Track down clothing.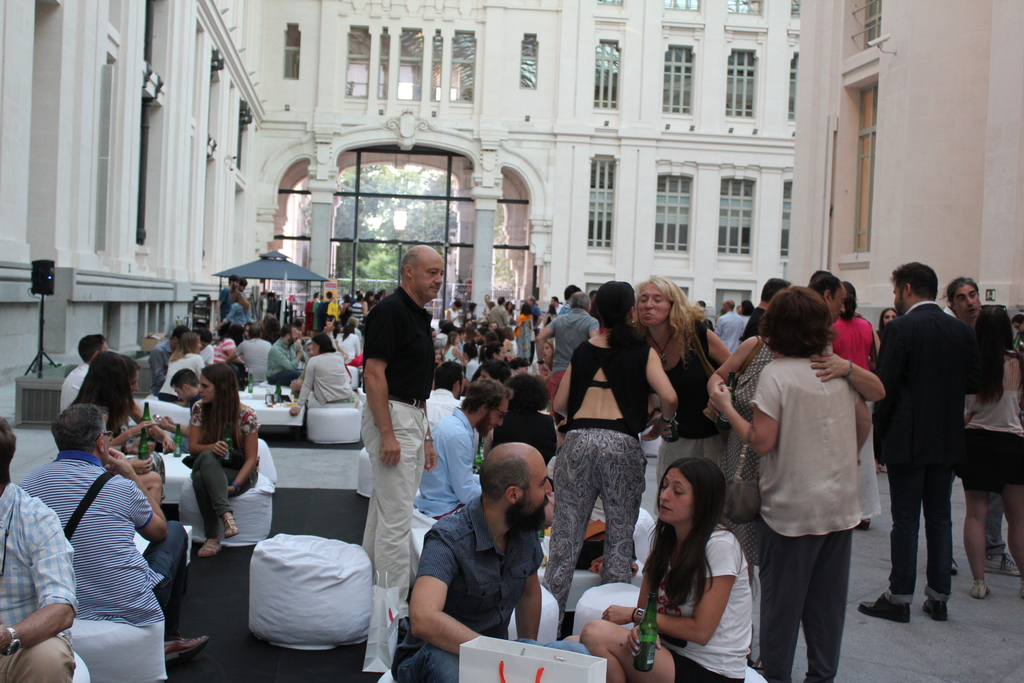
Tracked to box=[344, 304, 372, 325].
